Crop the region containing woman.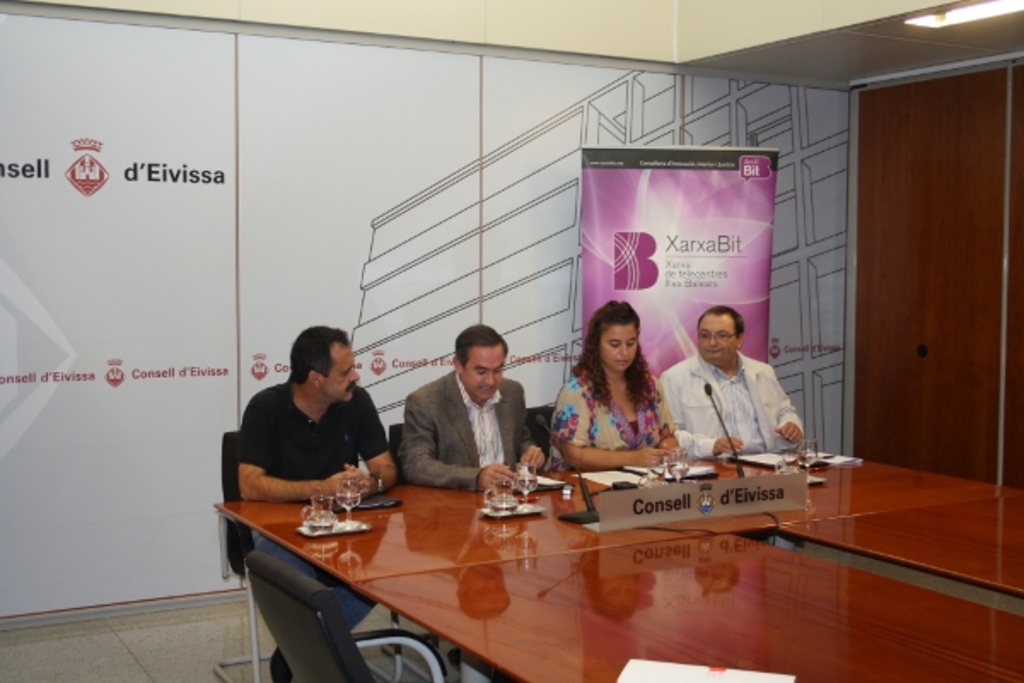
Crop region: (546,306,686,471).
